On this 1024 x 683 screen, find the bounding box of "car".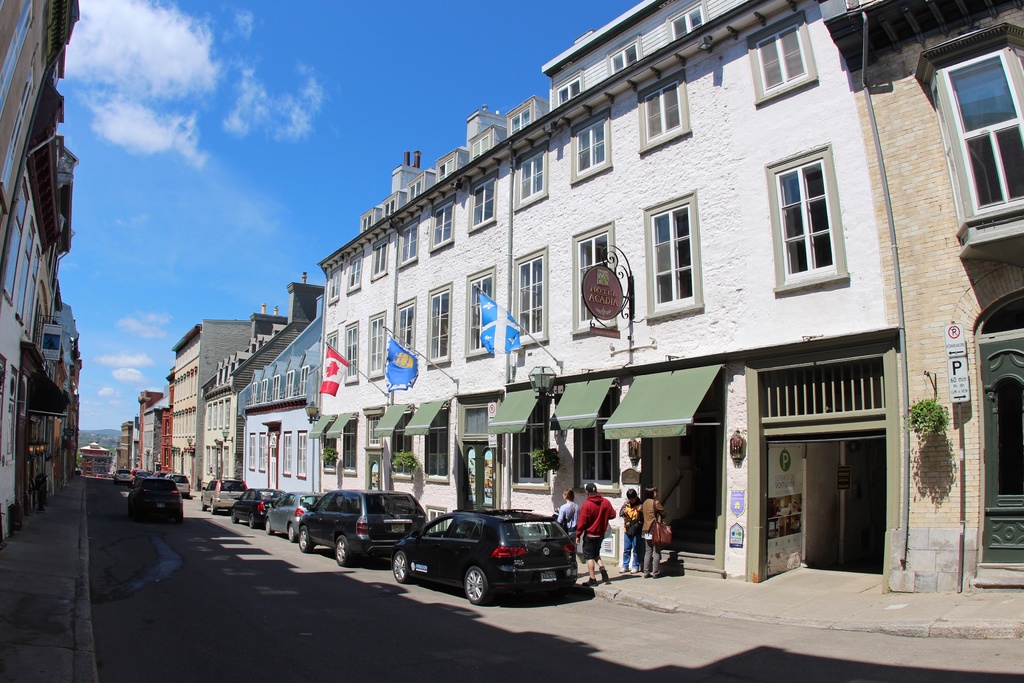
Bounding box: x1=296 y1=480 x2=426 y2=568.
